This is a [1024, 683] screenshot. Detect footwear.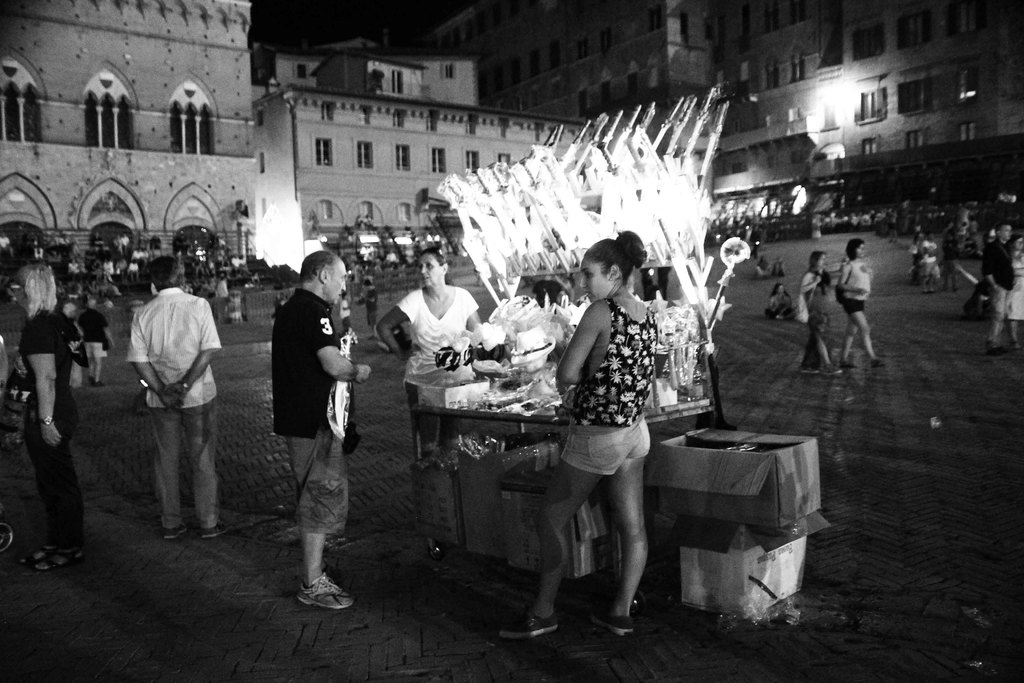
locate(870, 356, 883, 368).
